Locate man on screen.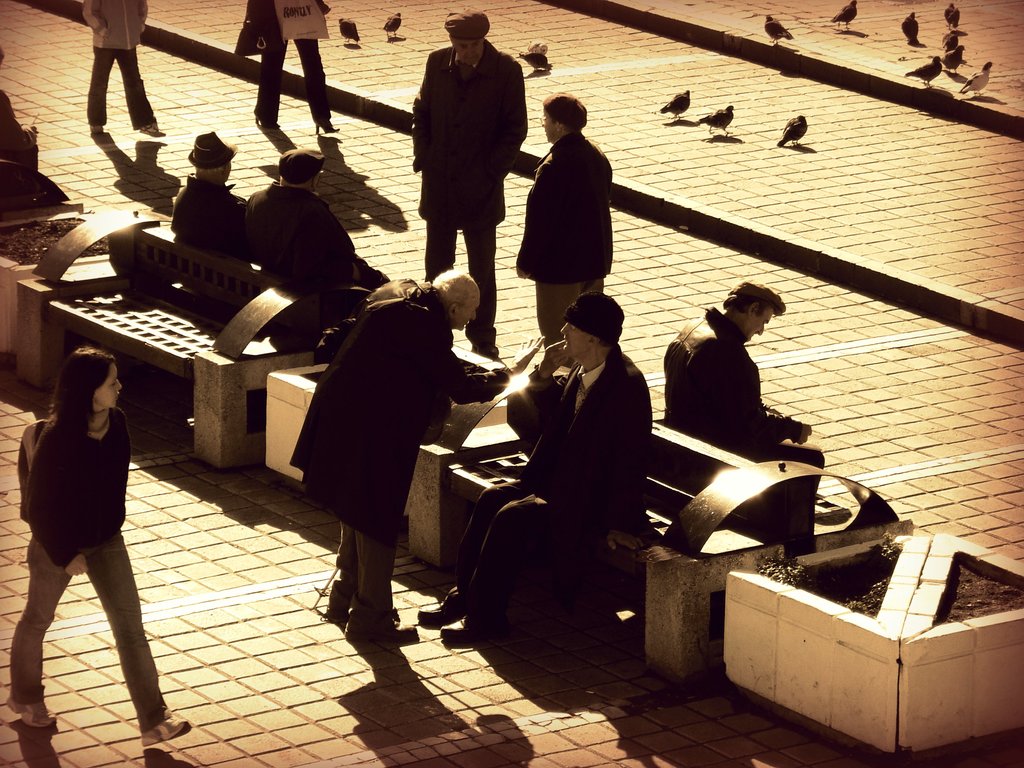
On screen at pyautogui.locateOnScreen(248, 148, 389, 290).
